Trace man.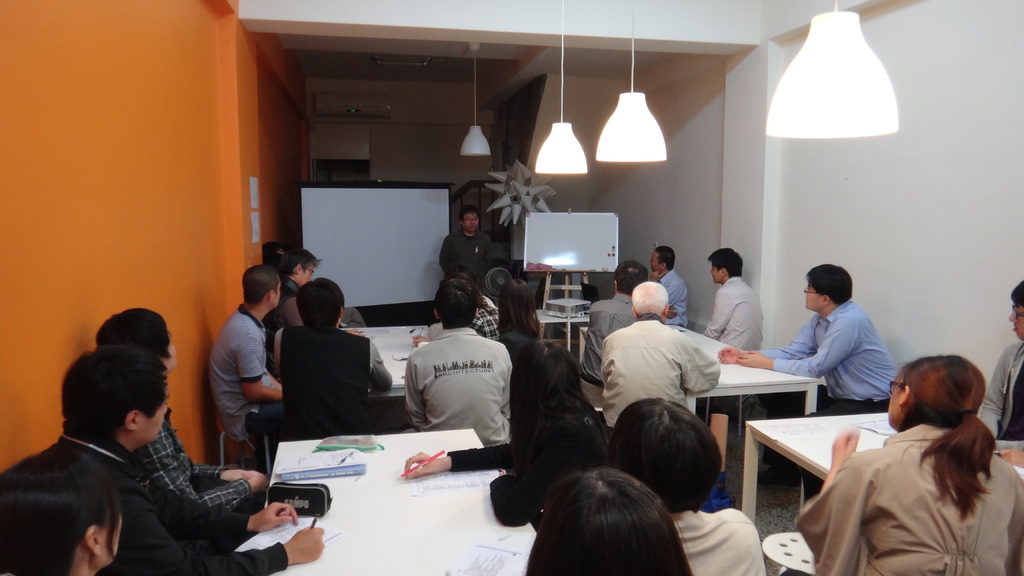
Traced to {"x1": 442, "y1": 211, "x2": 497, "y2": 288}.
